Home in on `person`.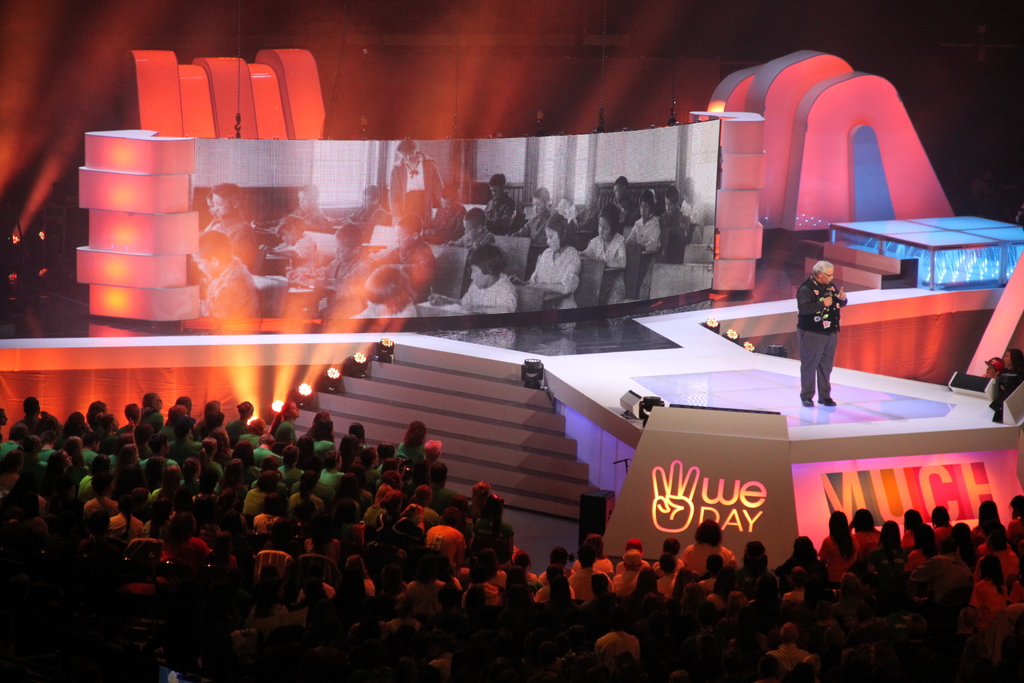
Homed in at [x1=286, y1=478, x2=324, y2=509].
